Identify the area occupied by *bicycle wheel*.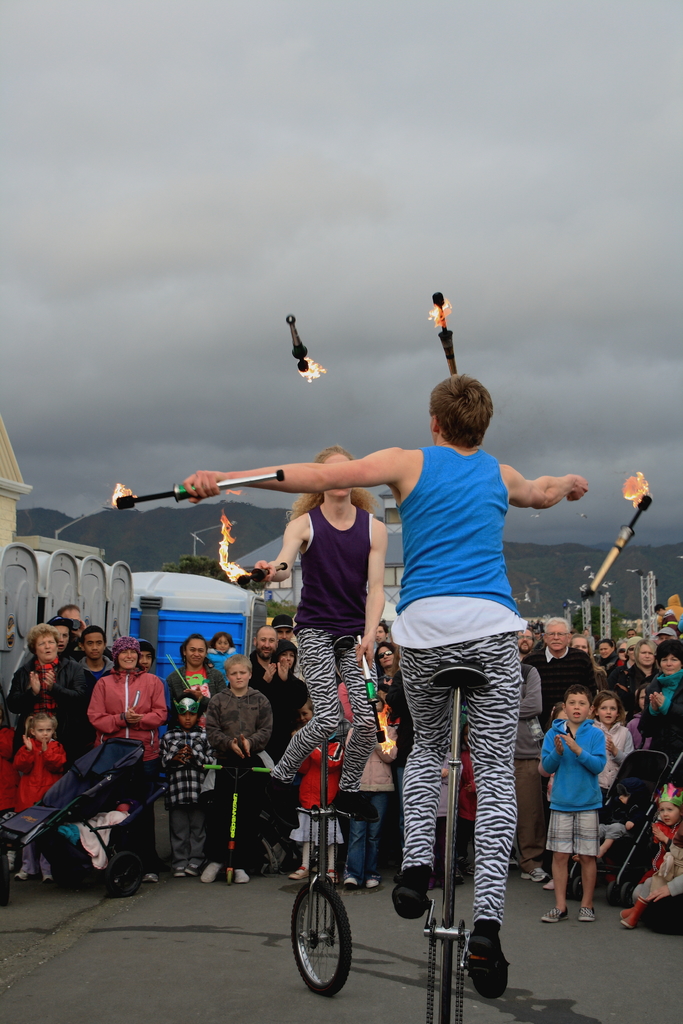
Area: (296,840,363,1002).
